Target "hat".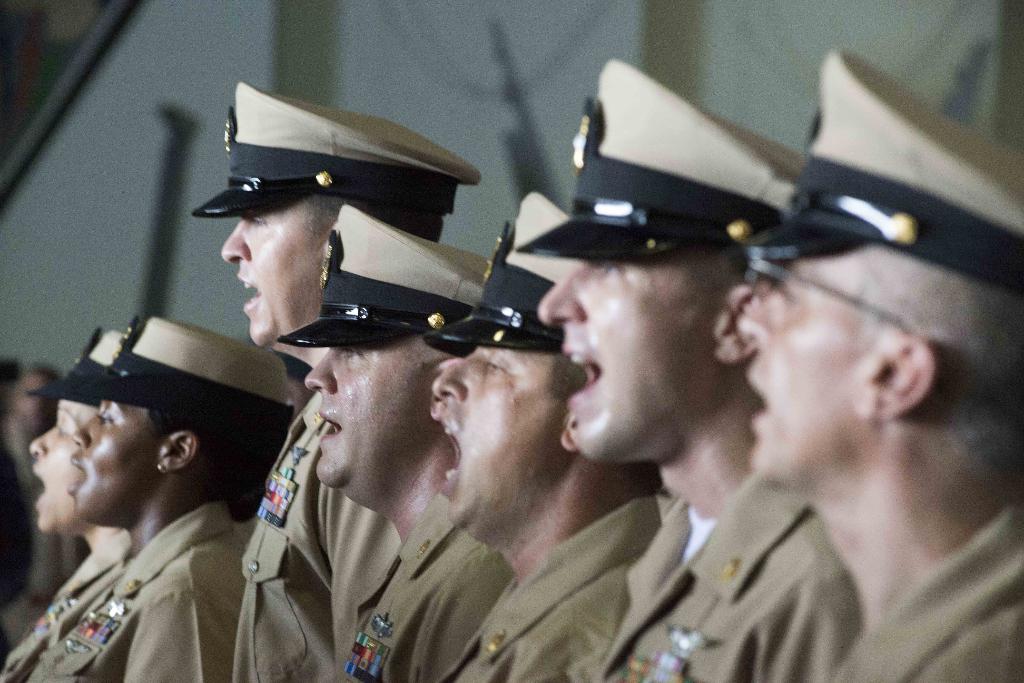
Target region: x1=438 y1=189 x2=589 y2=349.
